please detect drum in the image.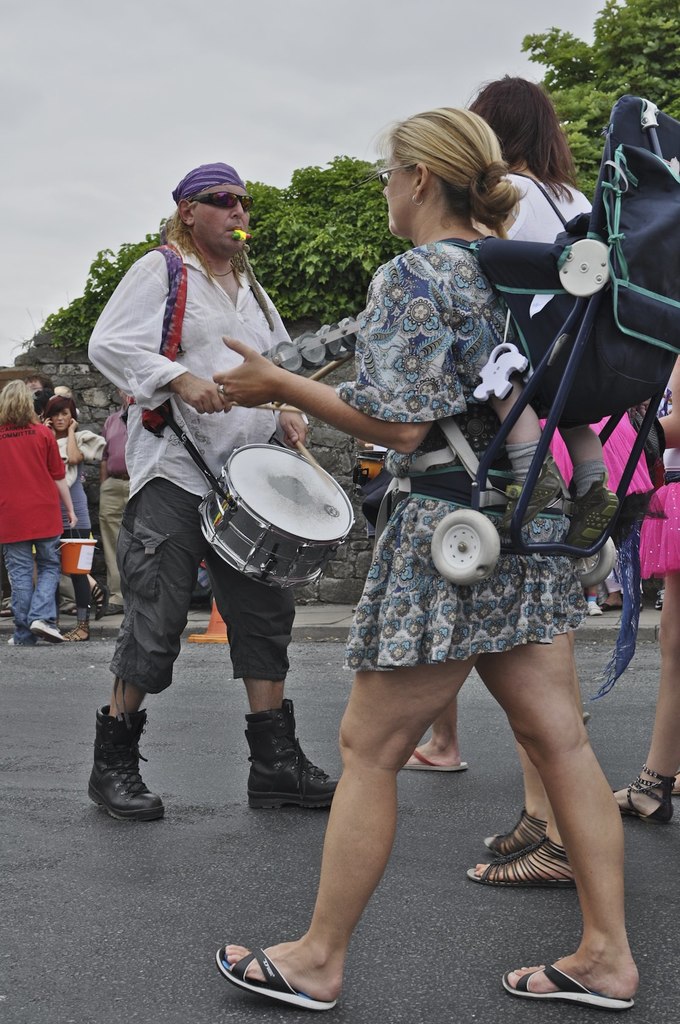
(left=194, top=443, right=357, bottom=586).
